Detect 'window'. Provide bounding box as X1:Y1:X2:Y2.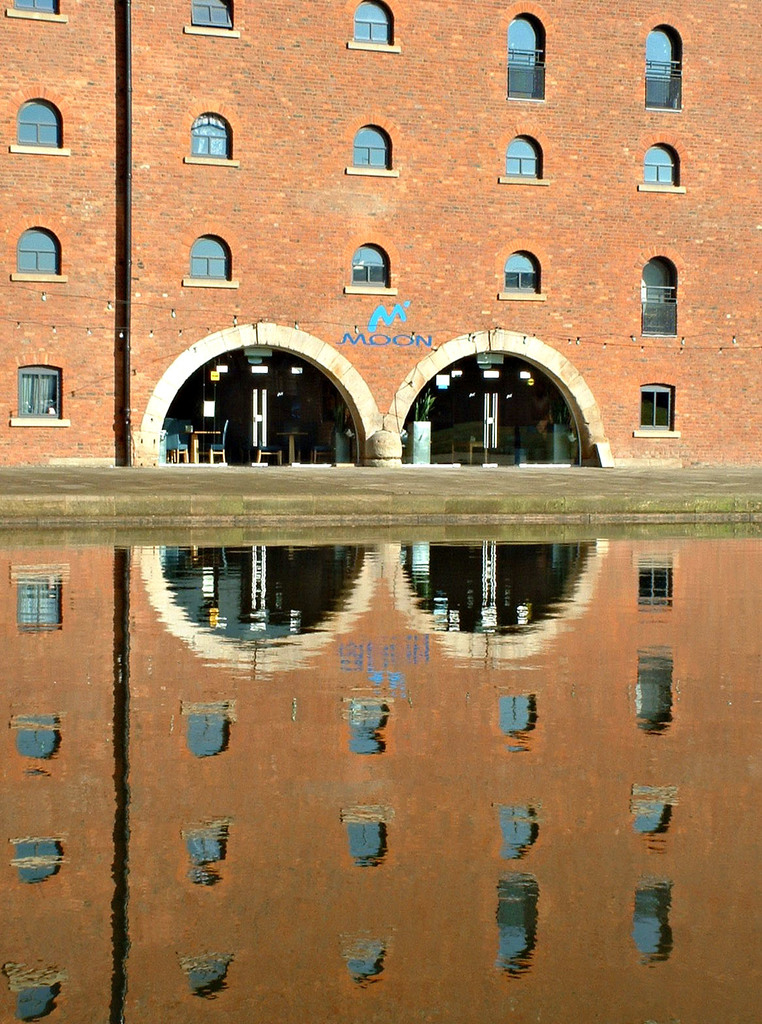
637:131:684:197.
